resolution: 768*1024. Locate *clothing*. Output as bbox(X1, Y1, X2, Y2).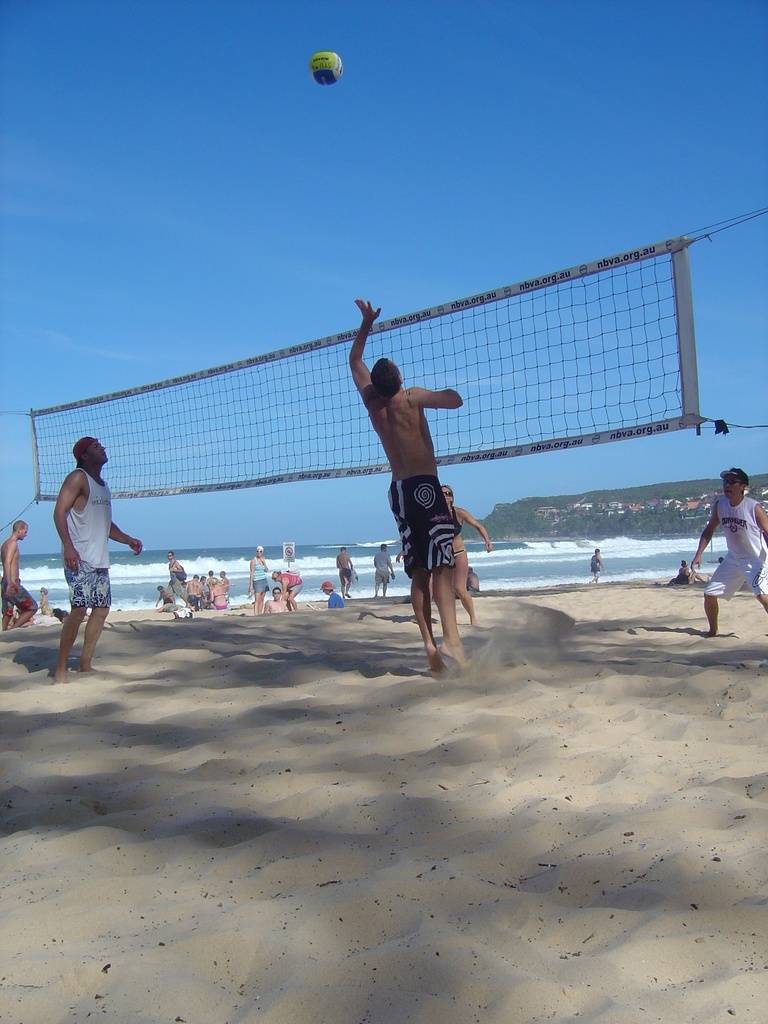
bbox(326, 593, 348, 608).
